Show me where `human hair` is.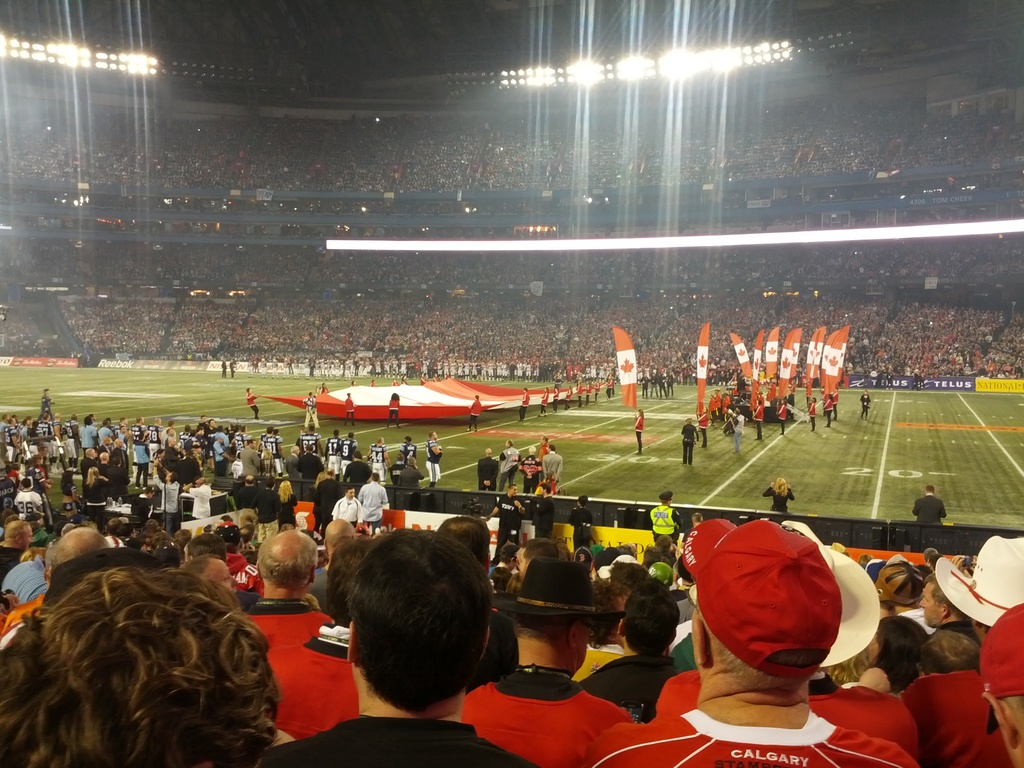
`human hair` is at [6, 521, 28, 546].
